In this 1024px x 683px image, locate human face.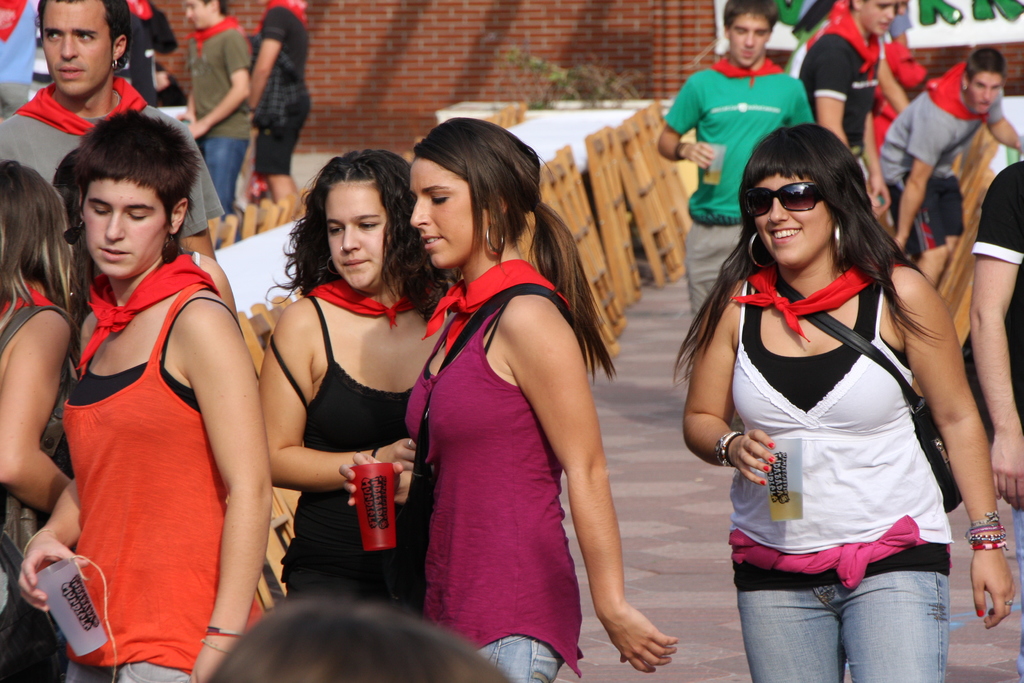
Bounding box: [42, 0, 106, 89].
